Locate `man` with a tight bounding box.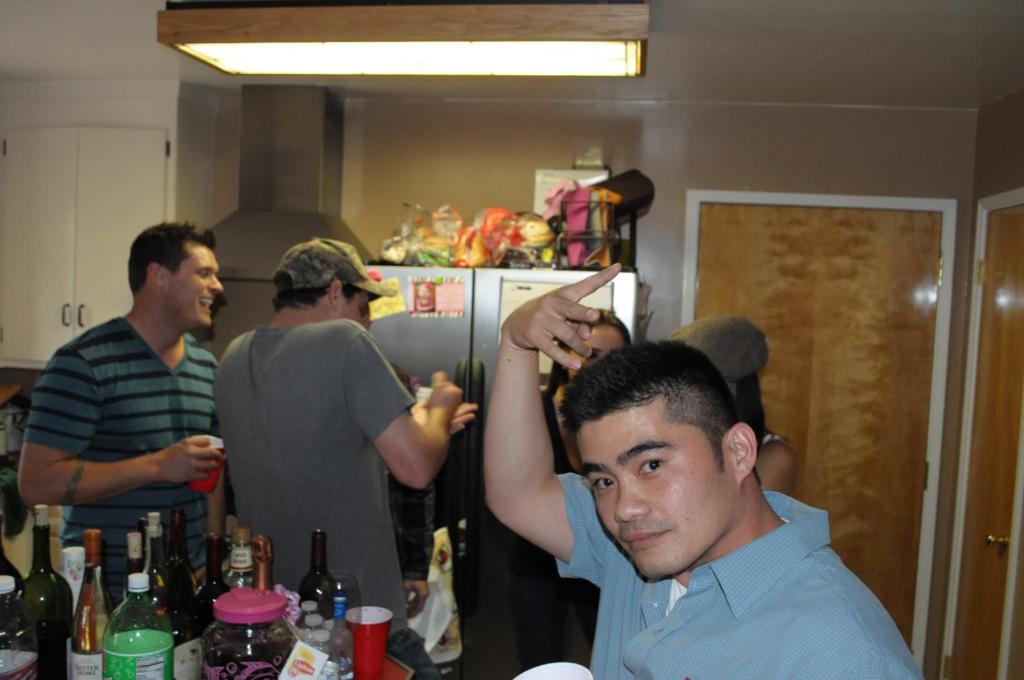
(19,221,250,610).
